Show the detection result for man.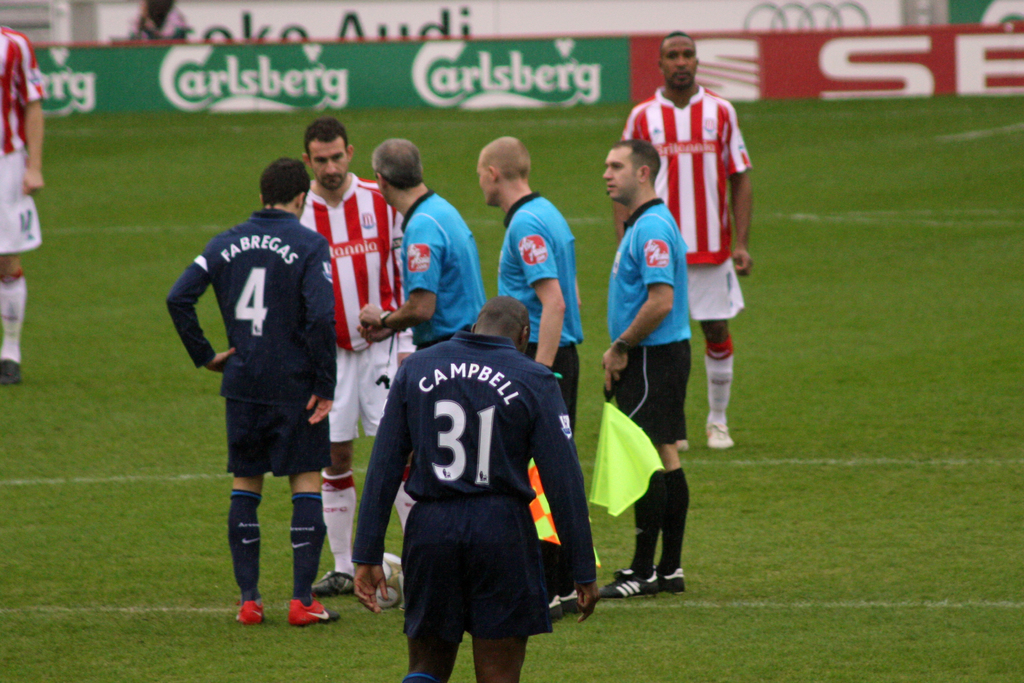
box(0, 23, 47, 384).
